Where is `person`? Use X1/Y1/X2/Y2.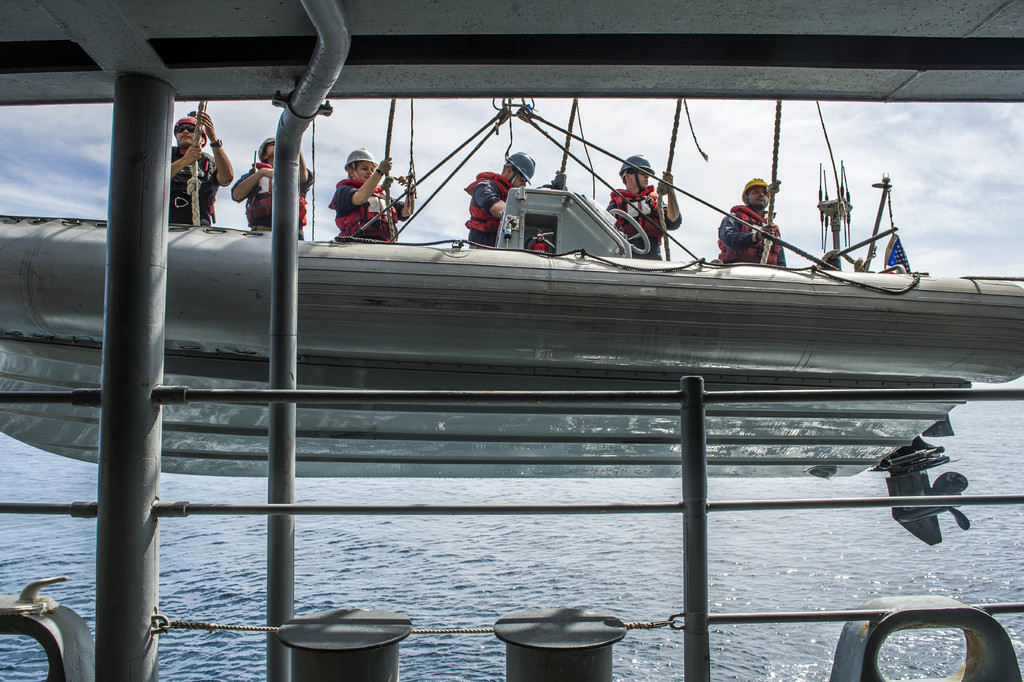
229/137/314/241.
